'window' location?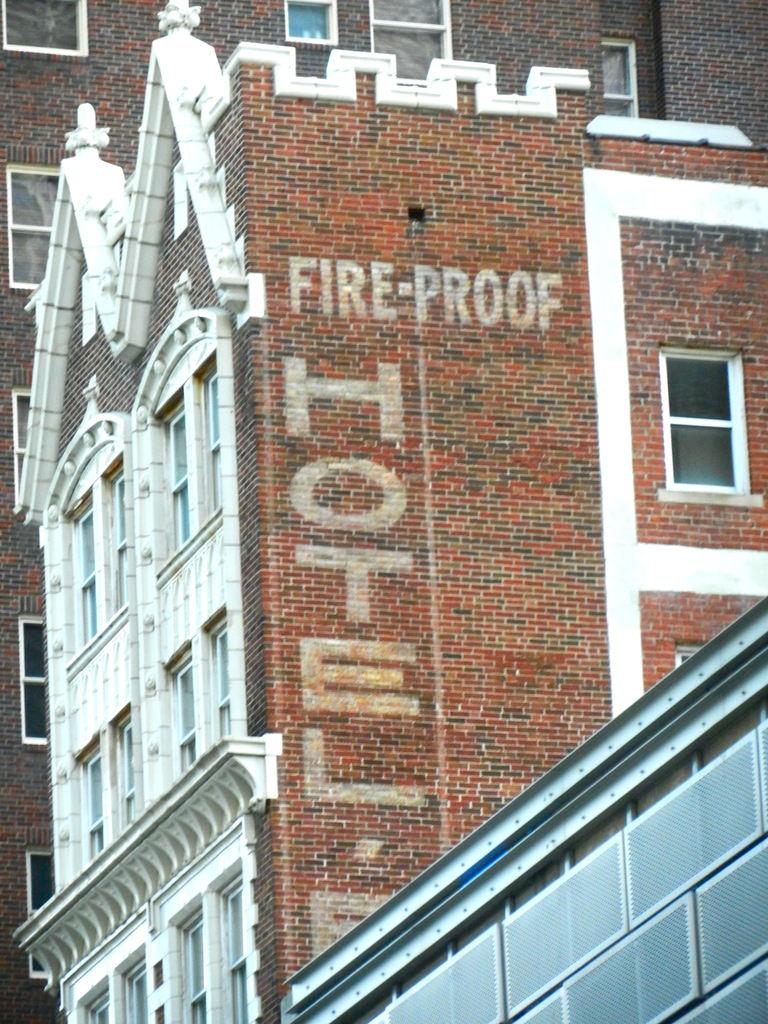
select_region(661, 350, 737, 486)
